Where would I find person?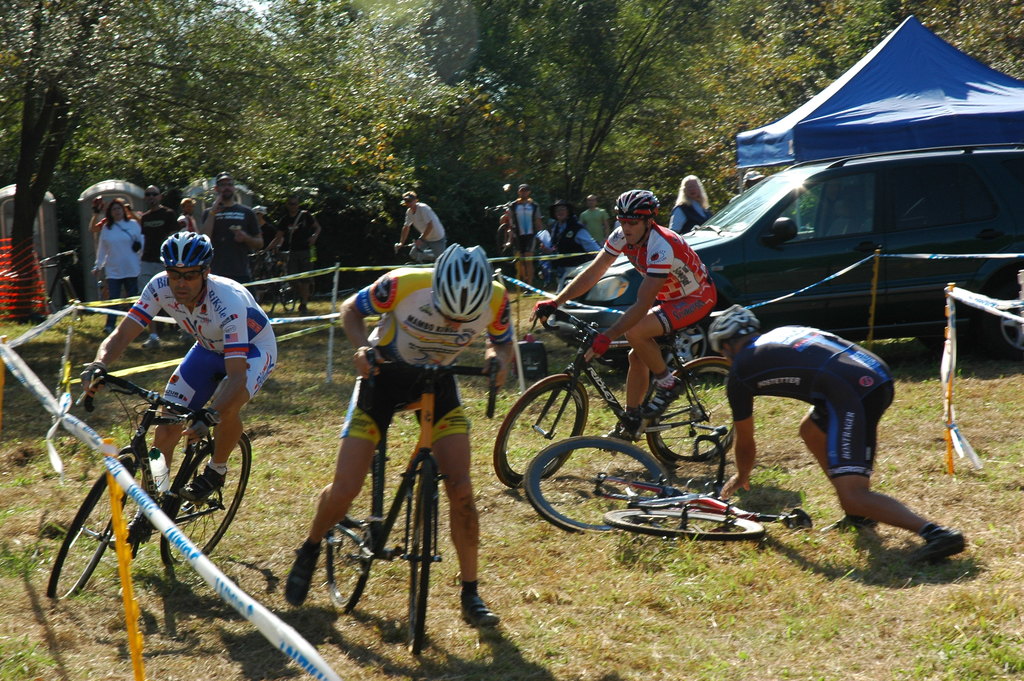
At (712,170,761,216).
